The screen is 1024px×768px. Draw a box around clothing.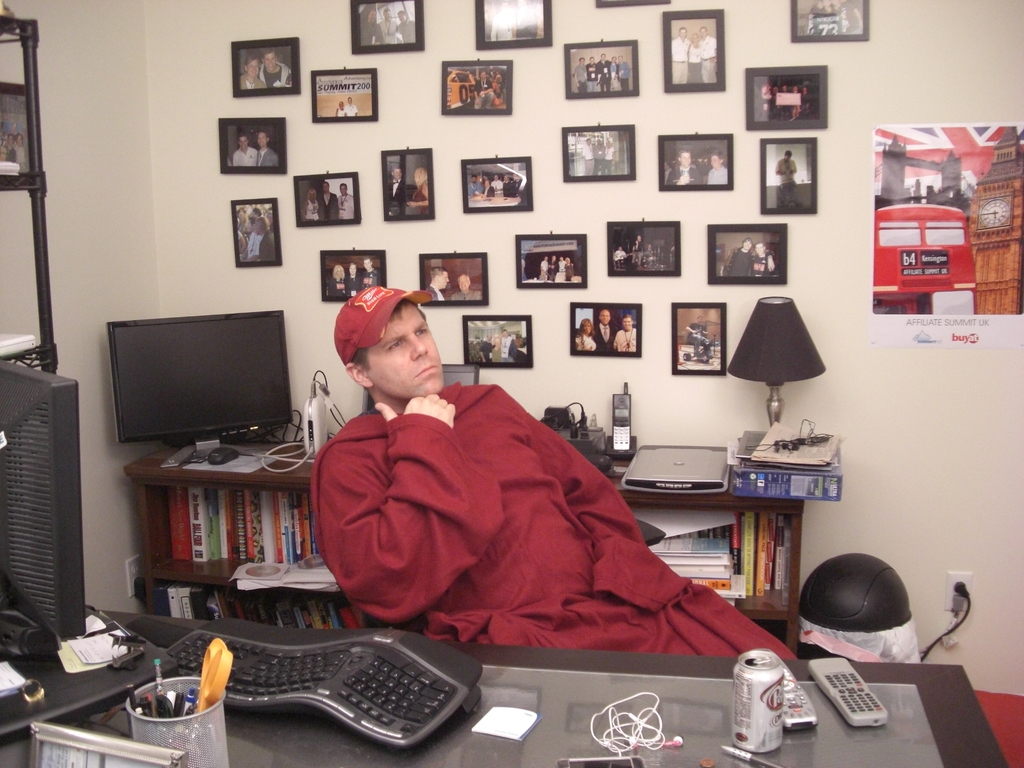
{"x1": 701, "y1": 38, "x2": 718, "y2": 80}.
